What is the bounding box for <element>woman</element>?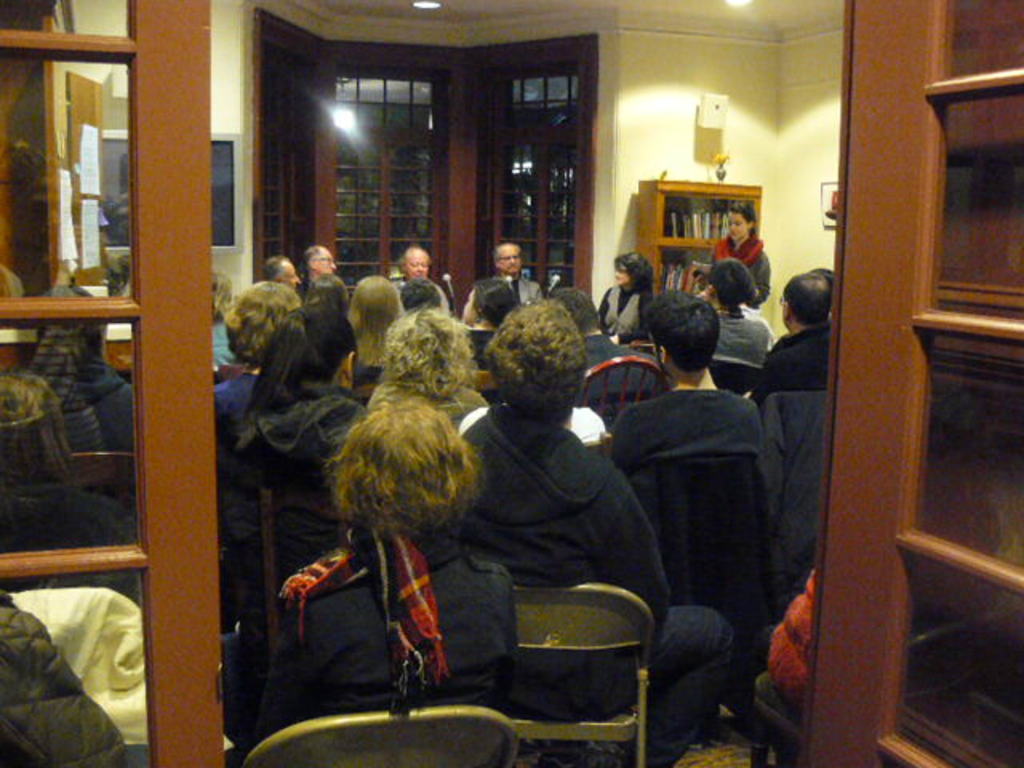
box=[261, 410, 510, 701].
